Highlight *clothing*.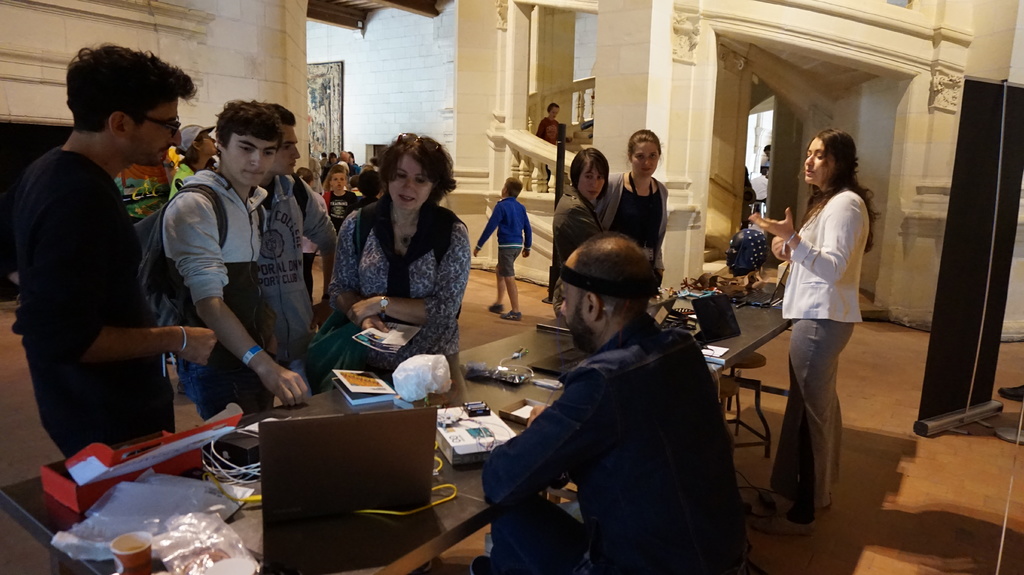
Highlighted region: box(301, 183, 323, 295).
